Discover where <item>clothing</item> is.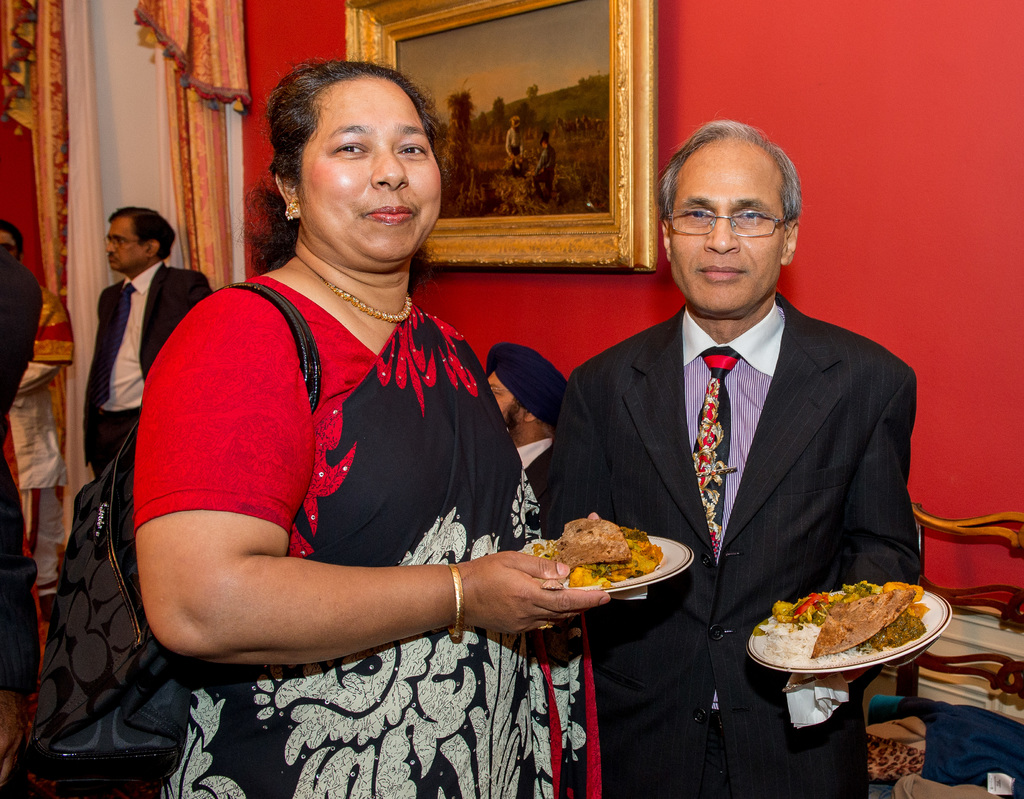
Discovered at 509:435:550:500.
